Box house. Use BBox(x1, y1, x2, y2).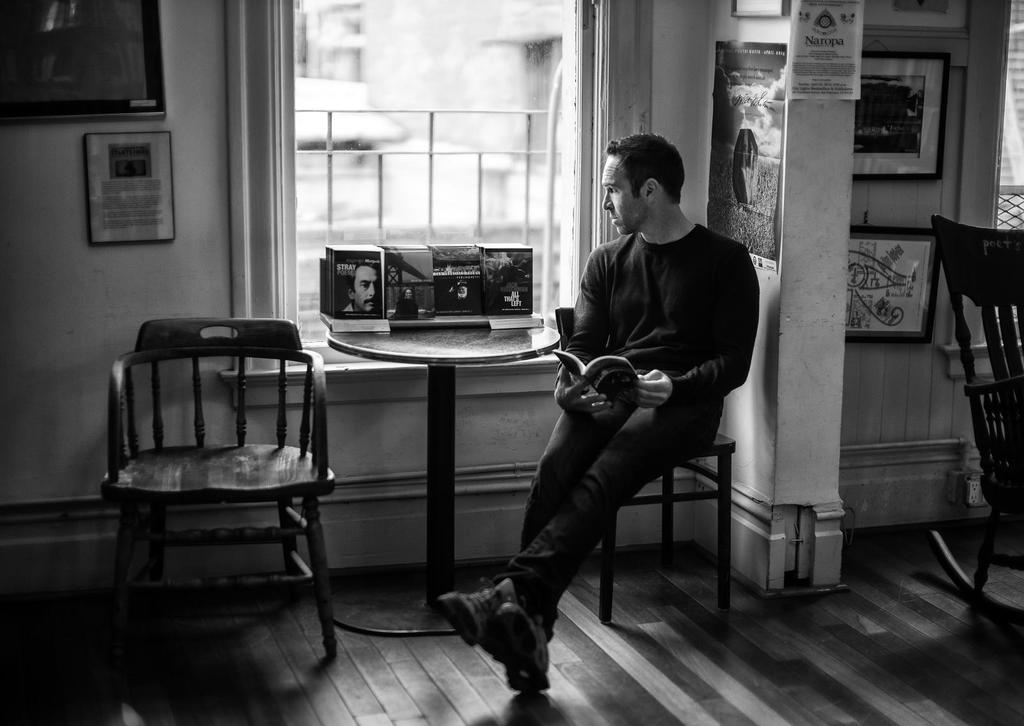
BBox(0, 0, 1023, 725).
